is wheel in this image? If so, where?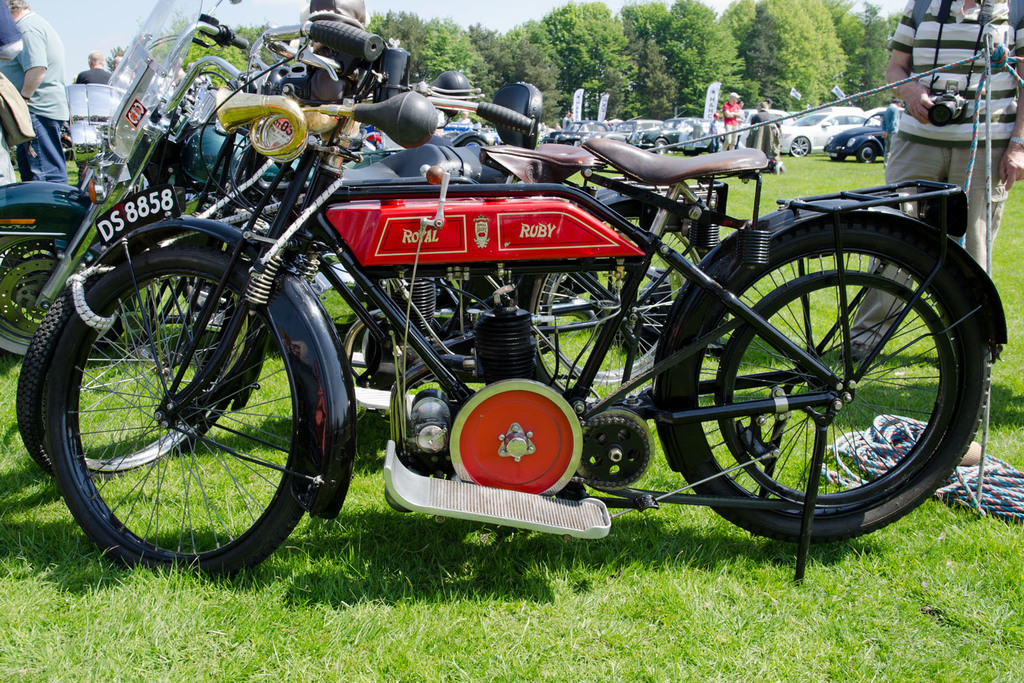
Yes, at (799,138,810,156).
